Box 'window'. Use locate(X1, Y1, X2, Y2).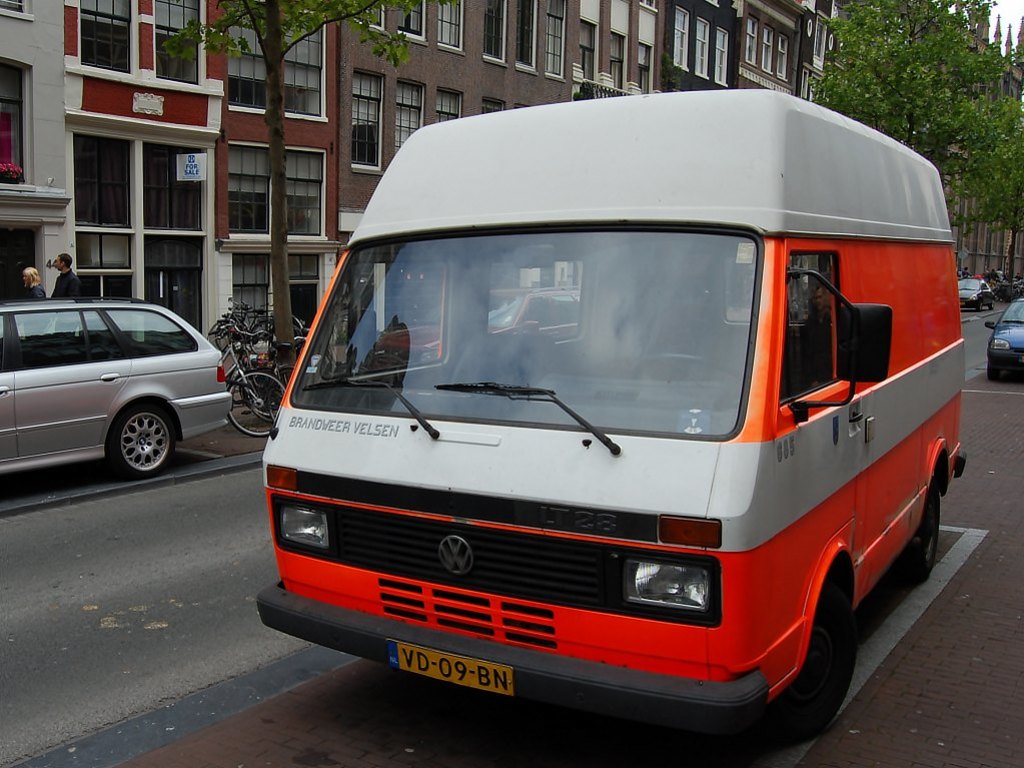
locate(576, 17, 597, 94).
